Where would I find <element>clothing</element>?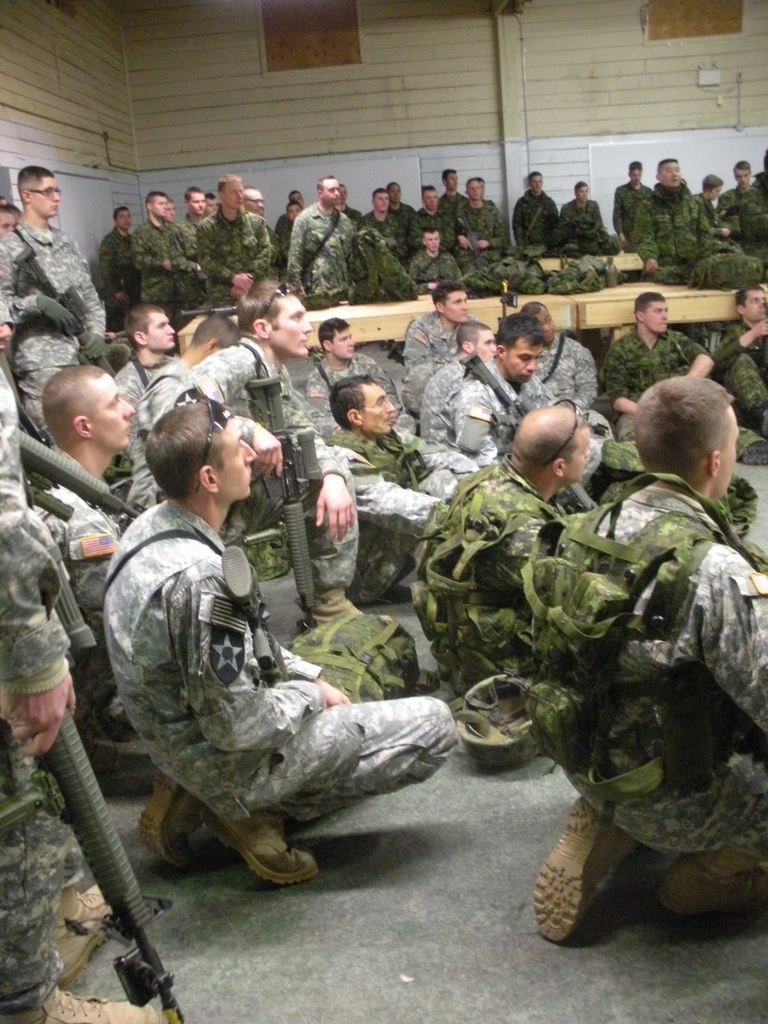
At 319 426 470 585.
